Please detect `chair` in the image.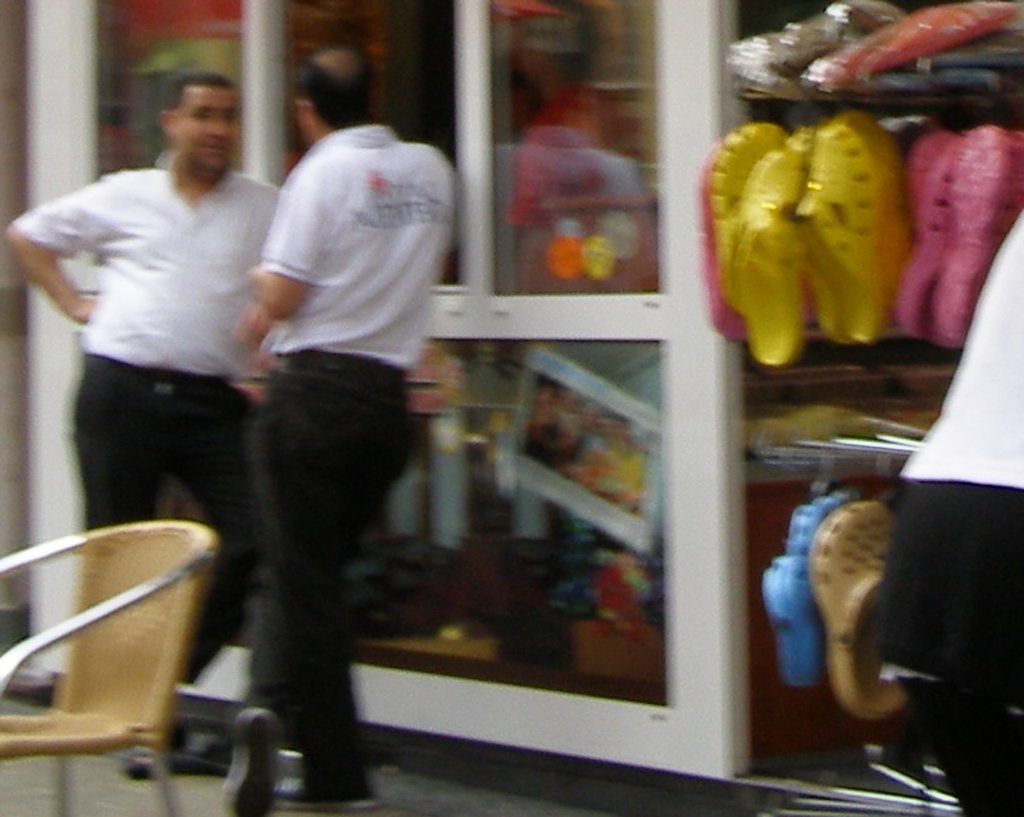
(4, 485, 230, 788).
